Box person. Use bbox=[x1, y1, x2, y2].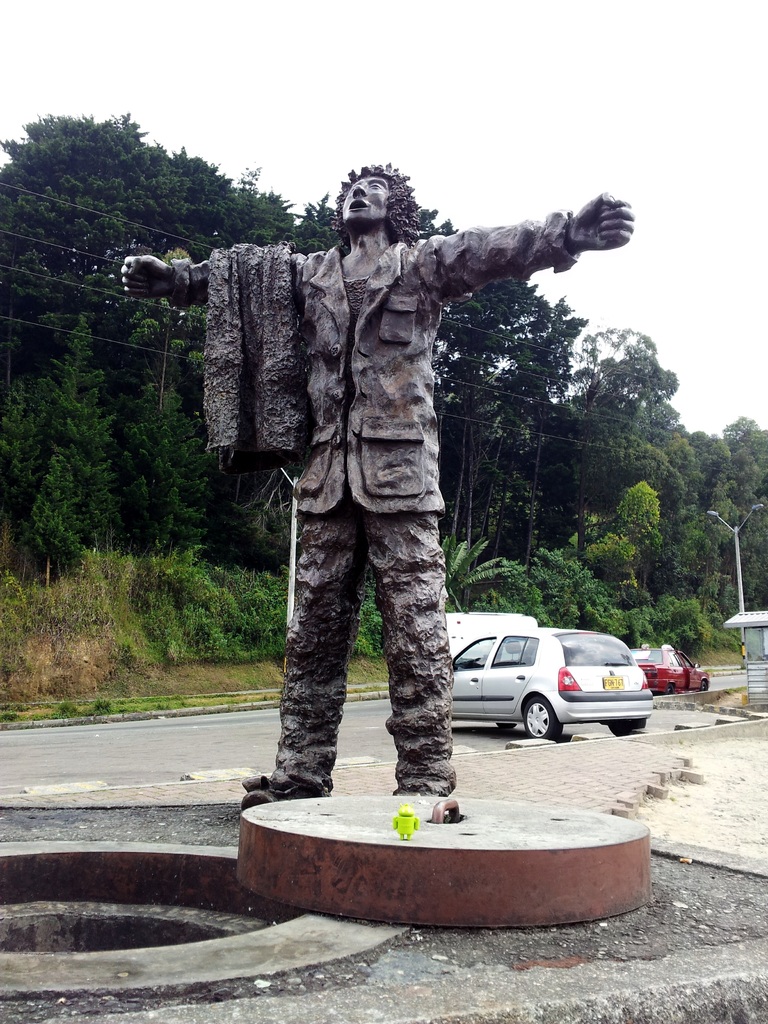
bbox=[214, 161, 593, 793].
